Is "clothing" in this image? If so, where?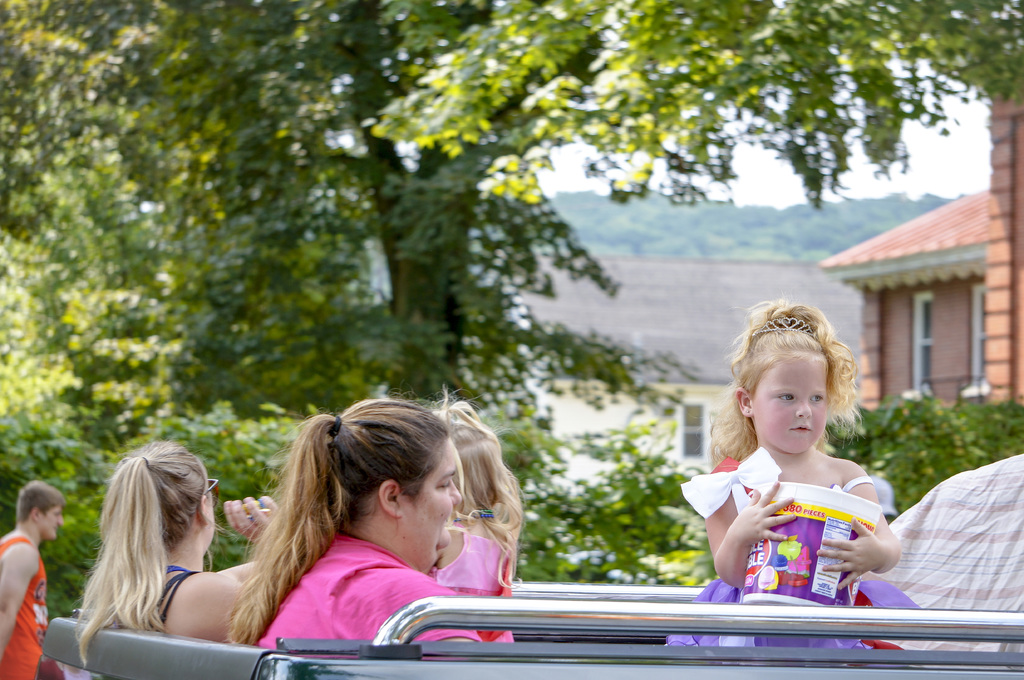
Yes, at <region>250, 530, 491, 649</region>.
